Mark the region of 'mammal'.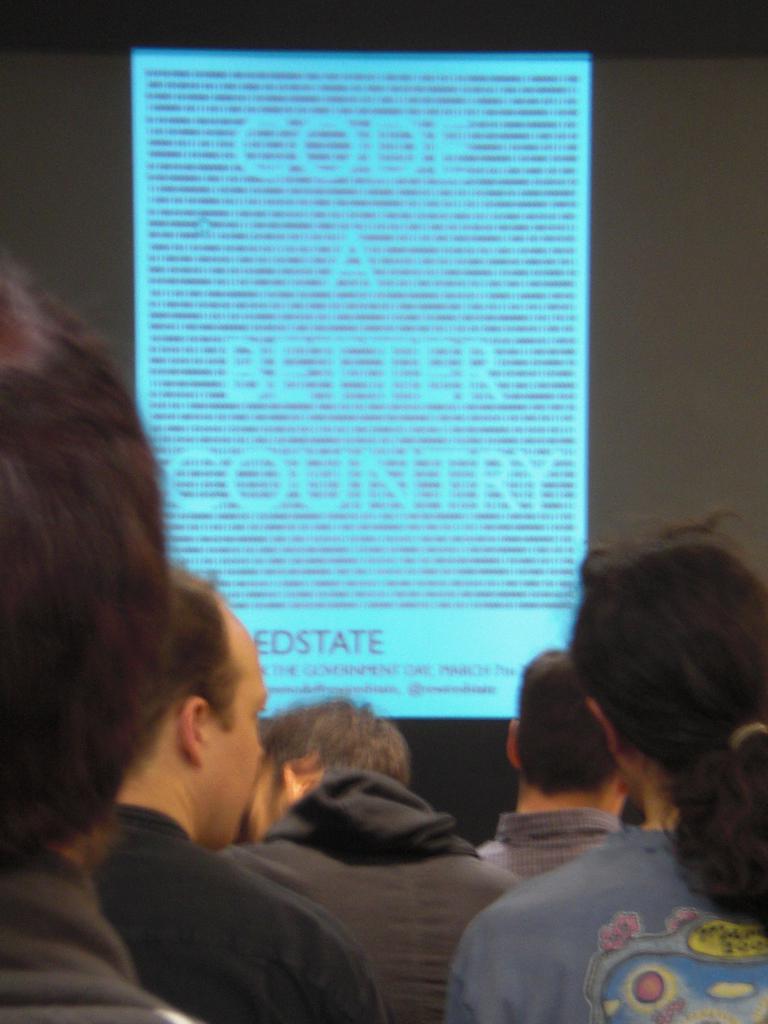
Region: 479,646,633,886.
